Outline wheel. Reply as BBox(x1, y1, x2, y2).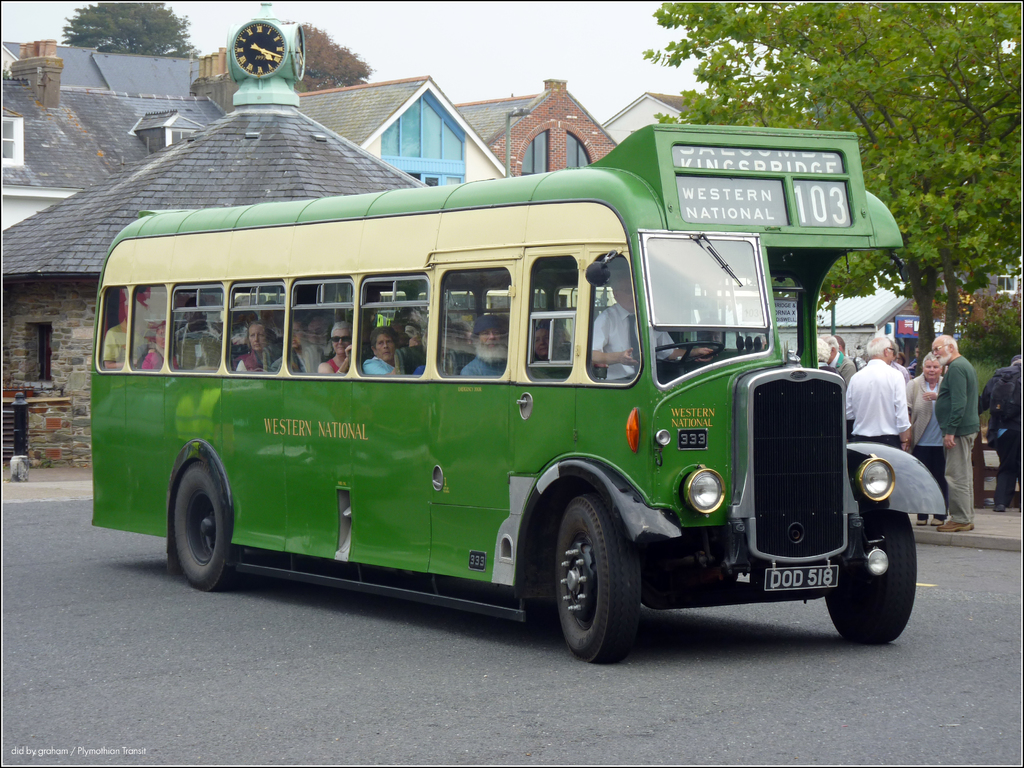
BBox(173, 462, 252, 590).
